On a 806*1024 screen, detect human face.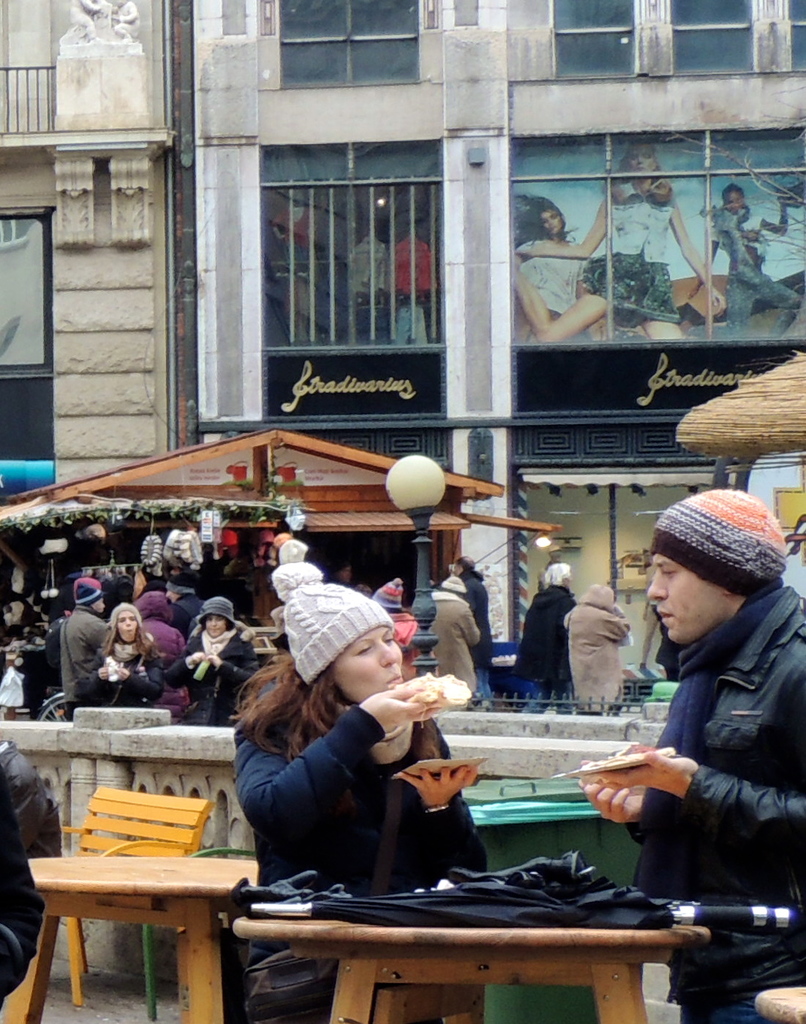
region(647, 559, 722, 641).
